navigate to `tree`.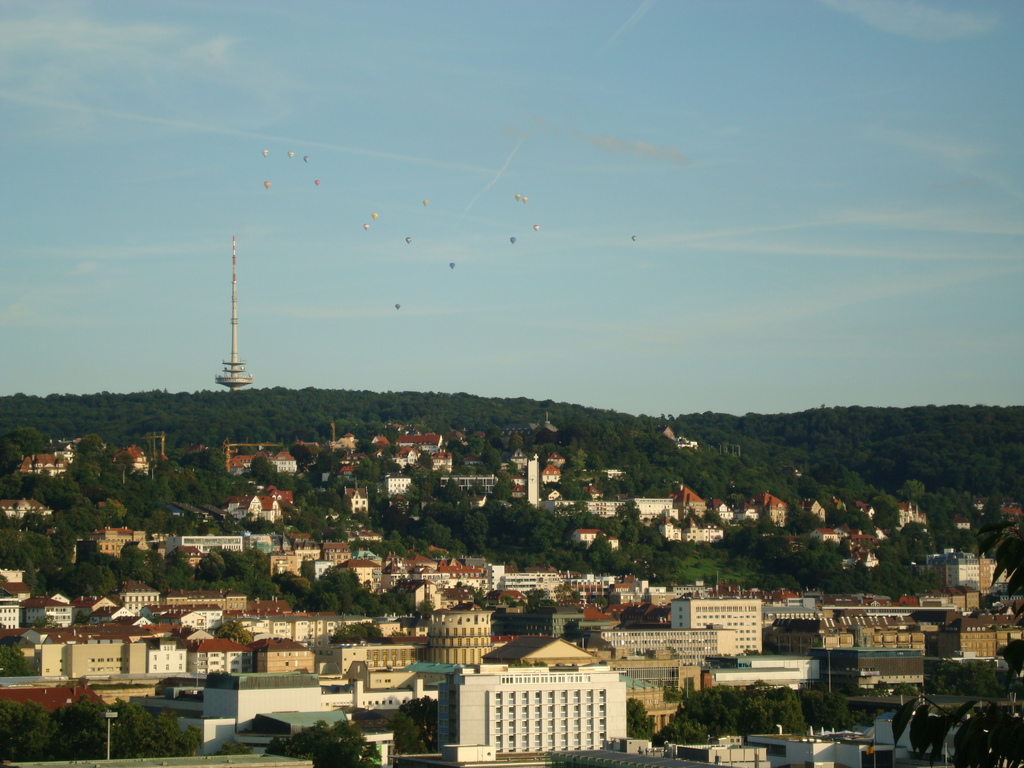
Navigation target: x1=801, y1=689, x2=856, y2=733.
